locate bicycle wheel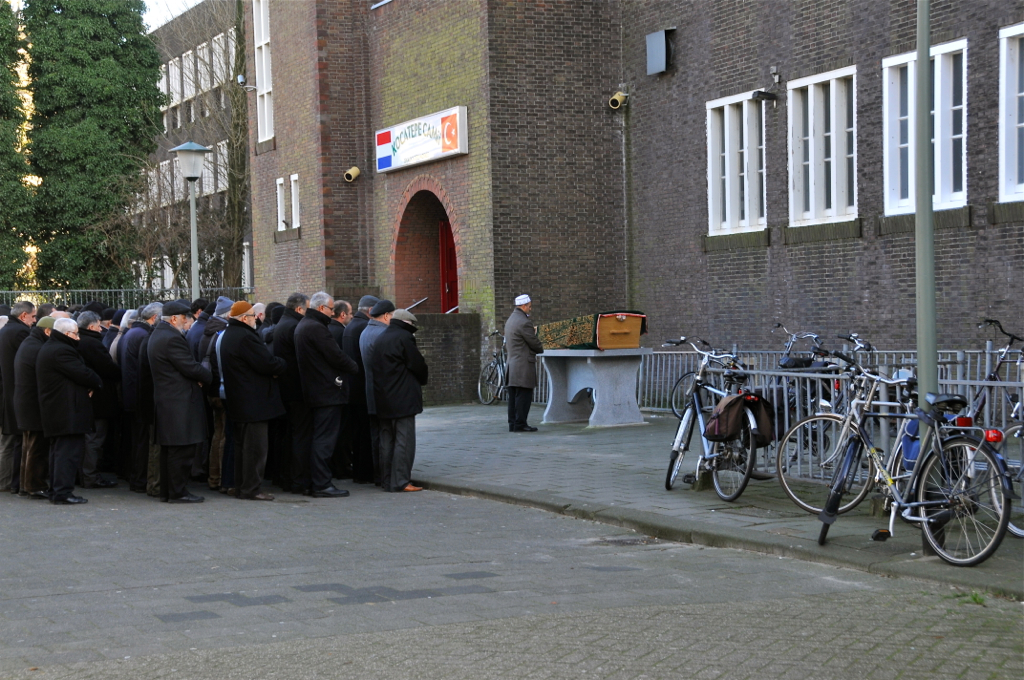
l=713, t=401, r=759, b=515
